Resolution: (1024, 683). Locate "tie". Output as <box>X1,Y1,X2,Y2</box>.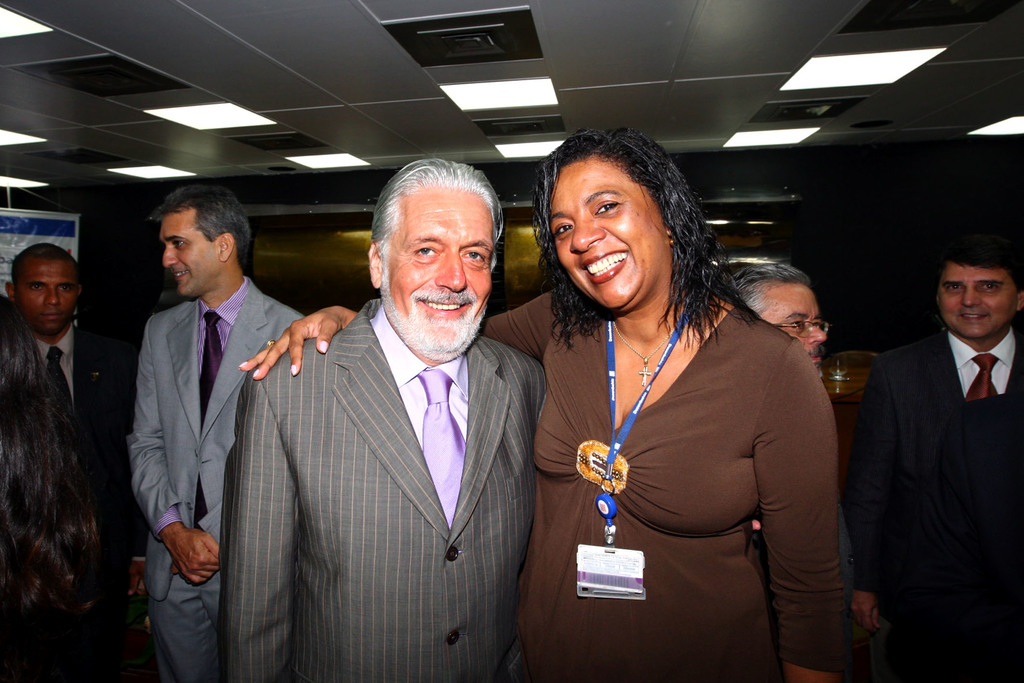
<box>412,368,466,524</box>.
